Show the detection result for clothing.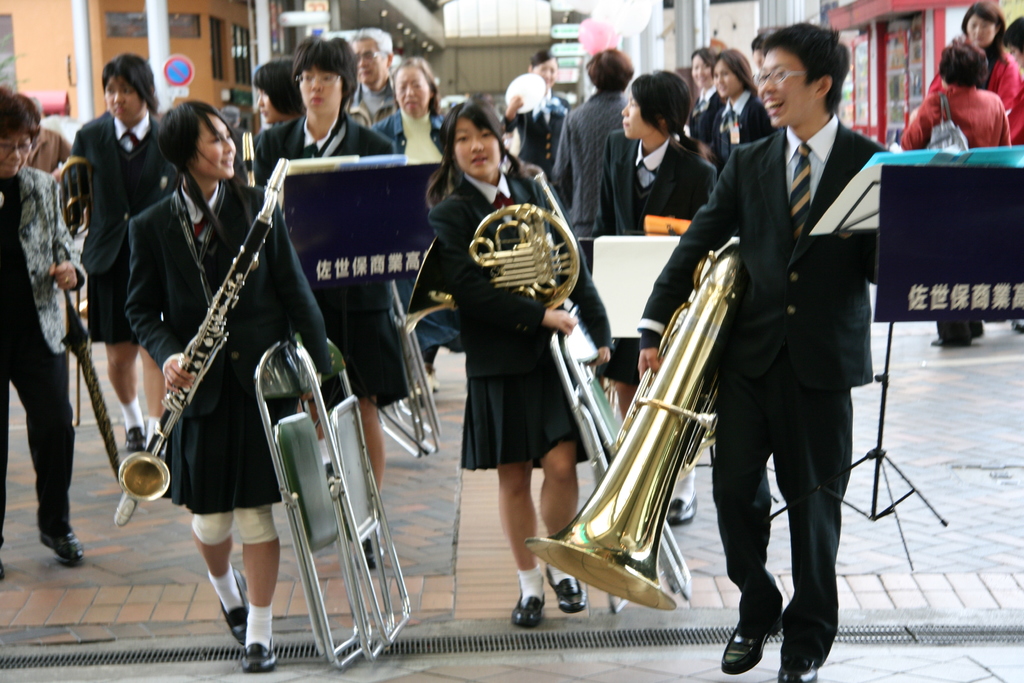
detection(701, 91, 773, 170).
